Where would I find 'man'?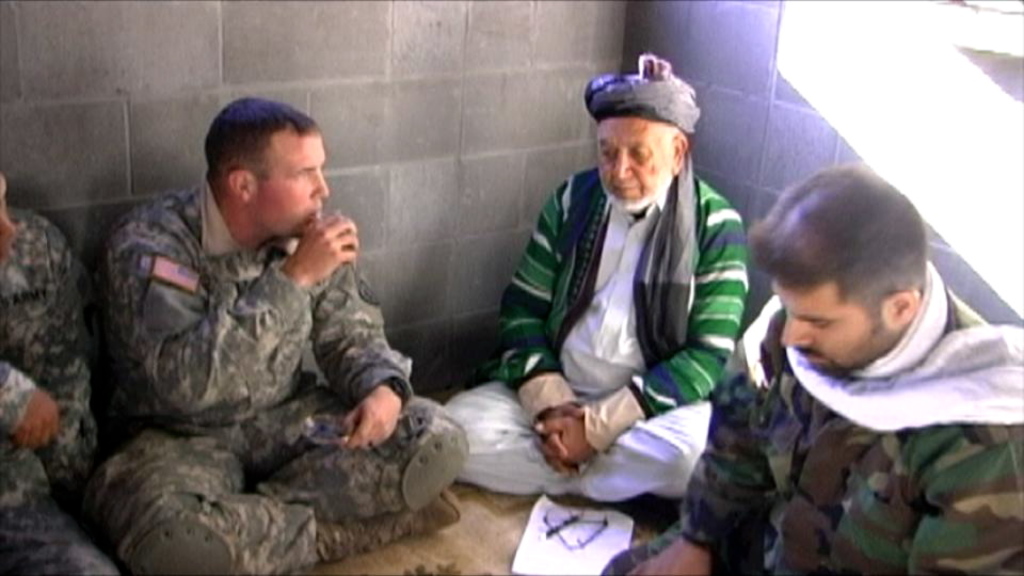
At [598, 159, 1023, 575].
